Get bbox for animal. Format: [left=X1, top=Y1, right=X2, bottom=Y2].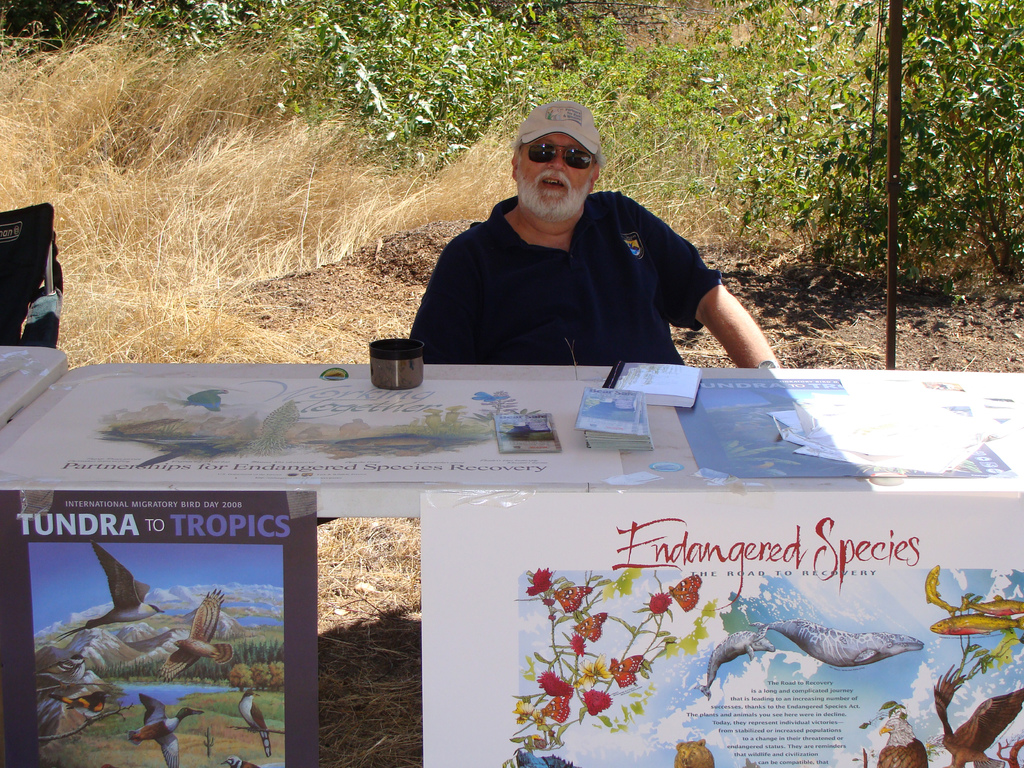
[left=876, top=714, right=927, bottom=767].
